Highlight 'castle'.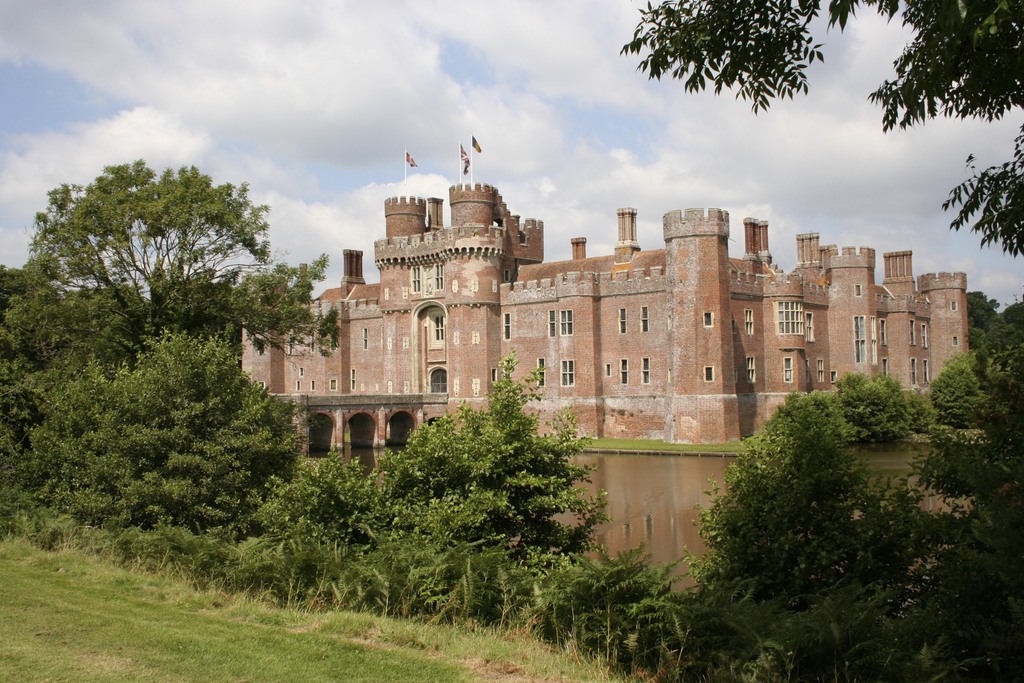
Highlighted region: [238, 134, 975, 448].
